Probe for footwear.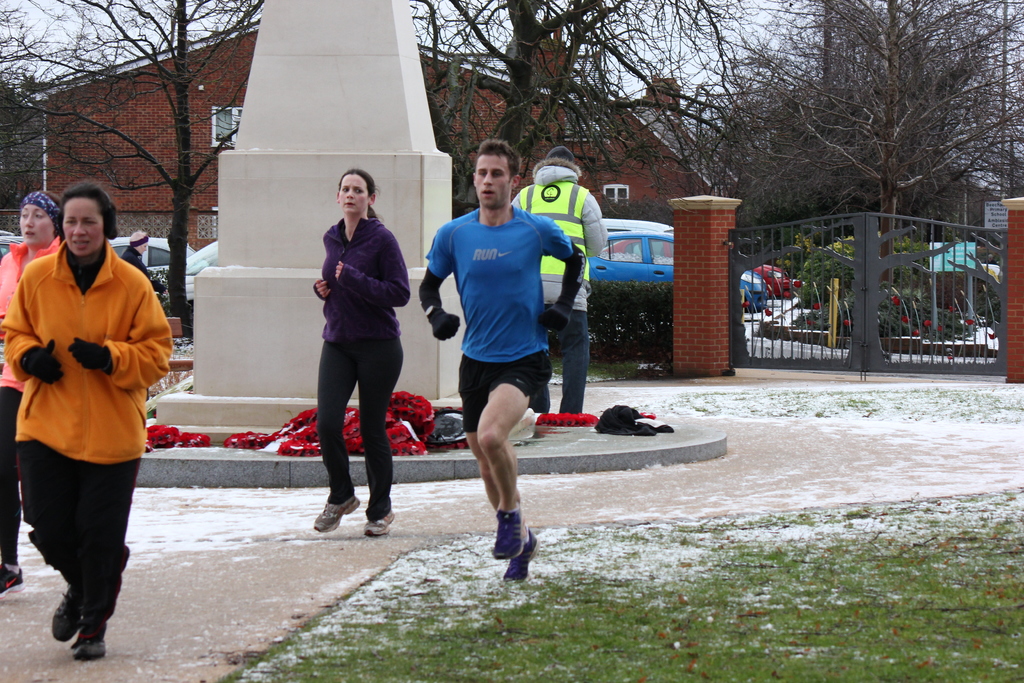
Probe result: select_region(0, 562, 26, 593).
